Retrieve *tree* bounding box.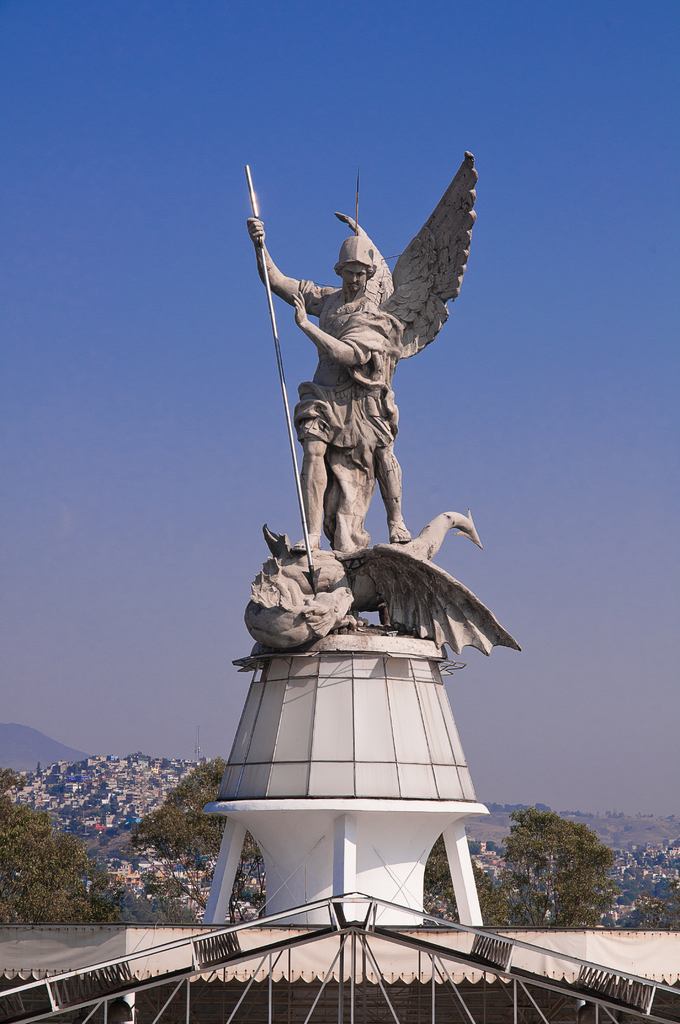
Bounding box: rect(420, 835, 516, 926).
